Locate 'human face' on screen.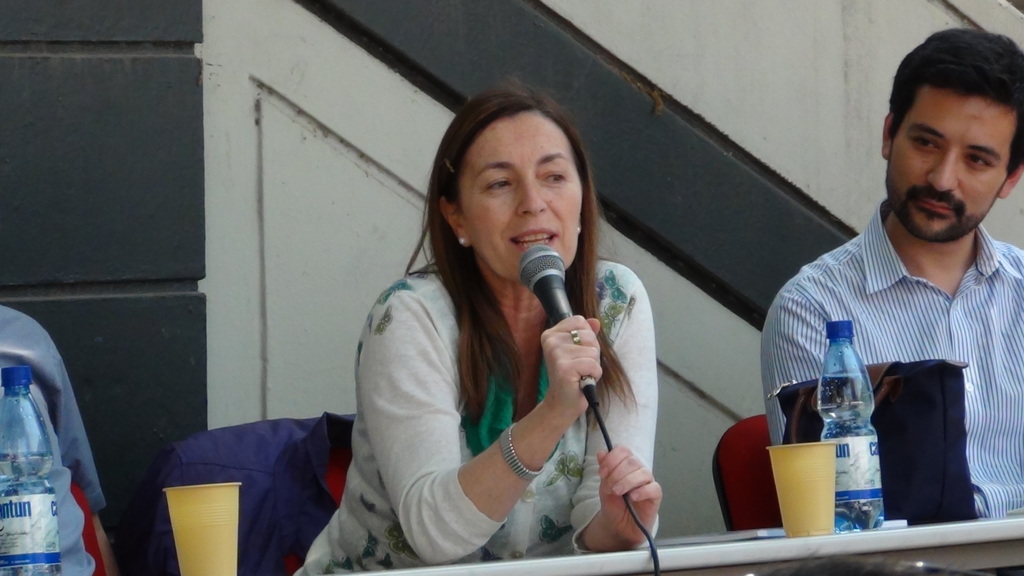
On screen at <bbox>464, 120, 586, 286</bbox>.
